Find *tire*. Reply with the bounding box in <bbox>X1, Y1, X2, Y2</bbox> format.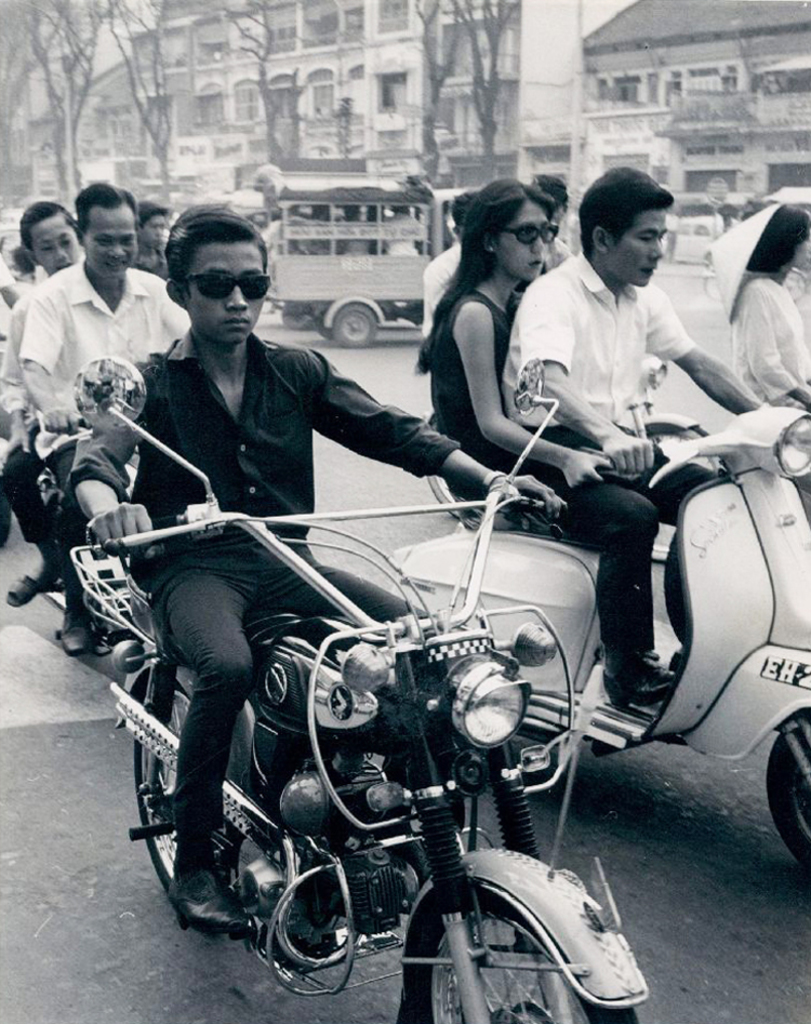
<bbox>765, 729, 810, 876</bbox>.
